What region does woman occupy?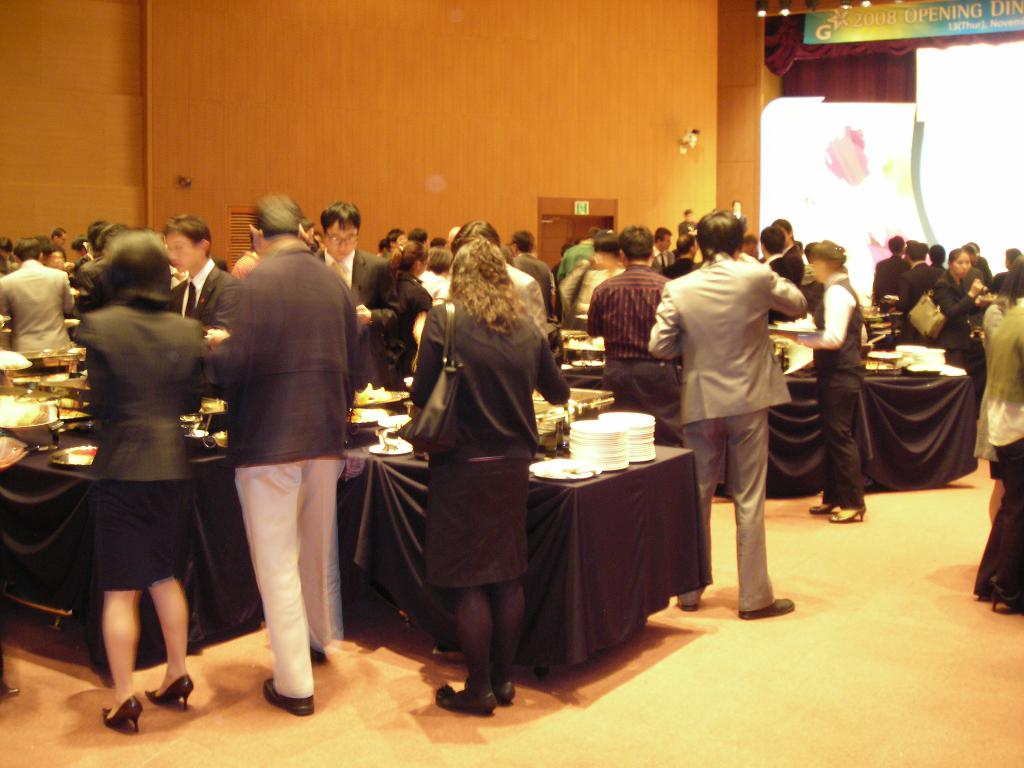
left=383, top=241, right=437, bottom=385.
